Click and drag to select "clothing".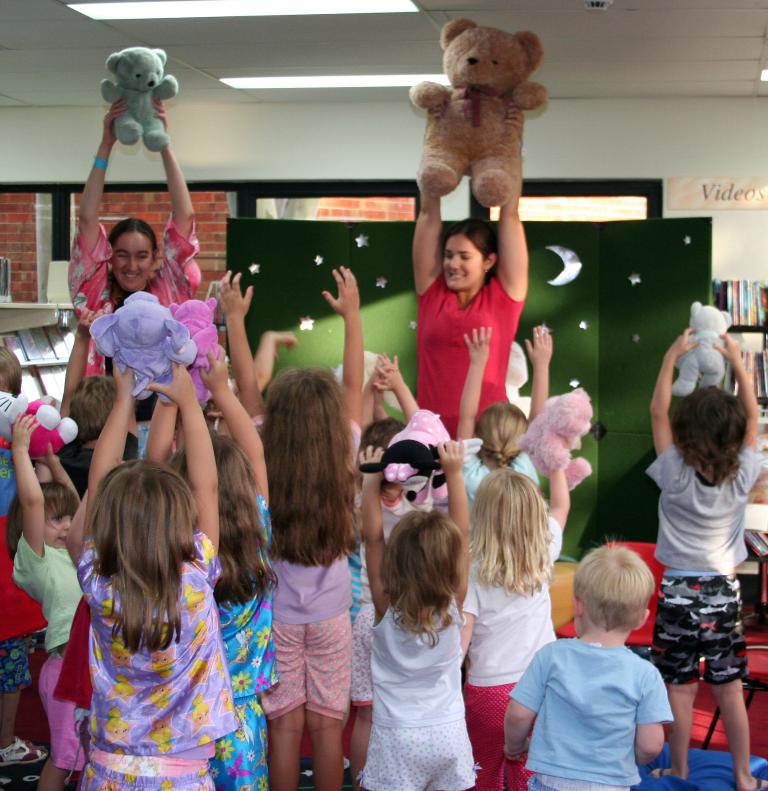
Selection: locate(356, 589, 478, 790).
